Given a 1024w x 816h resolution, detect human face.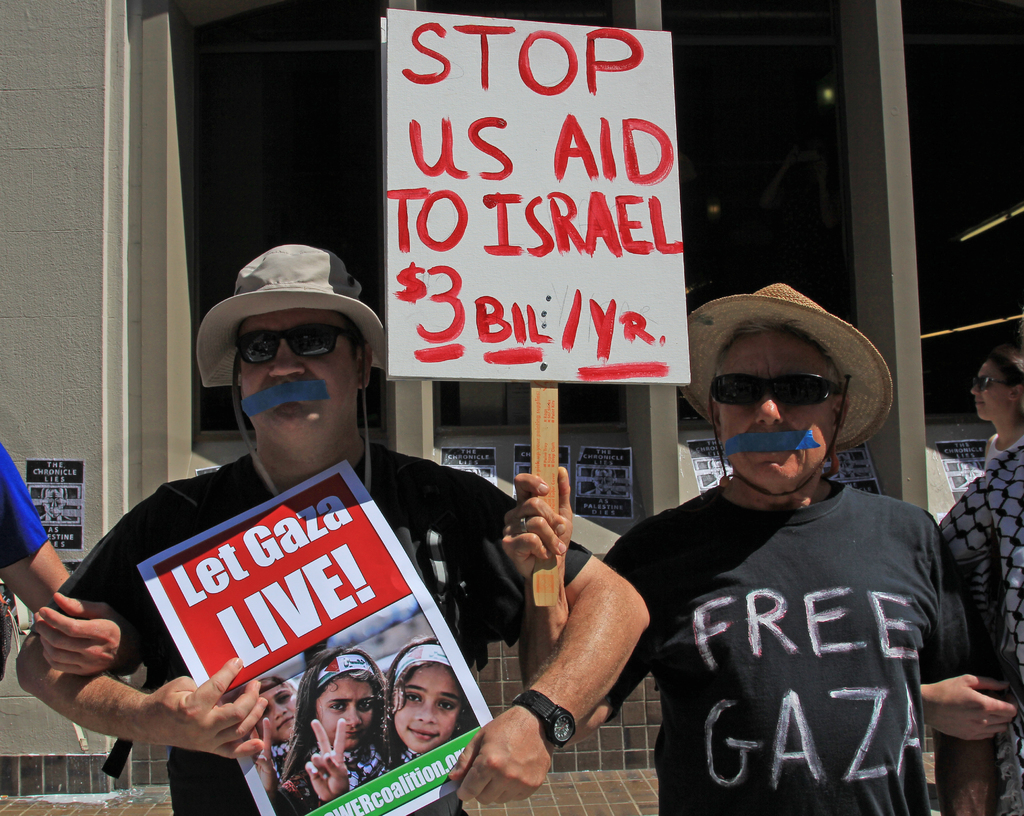
[x1=239, y1=311, x2=352, y2=439].
